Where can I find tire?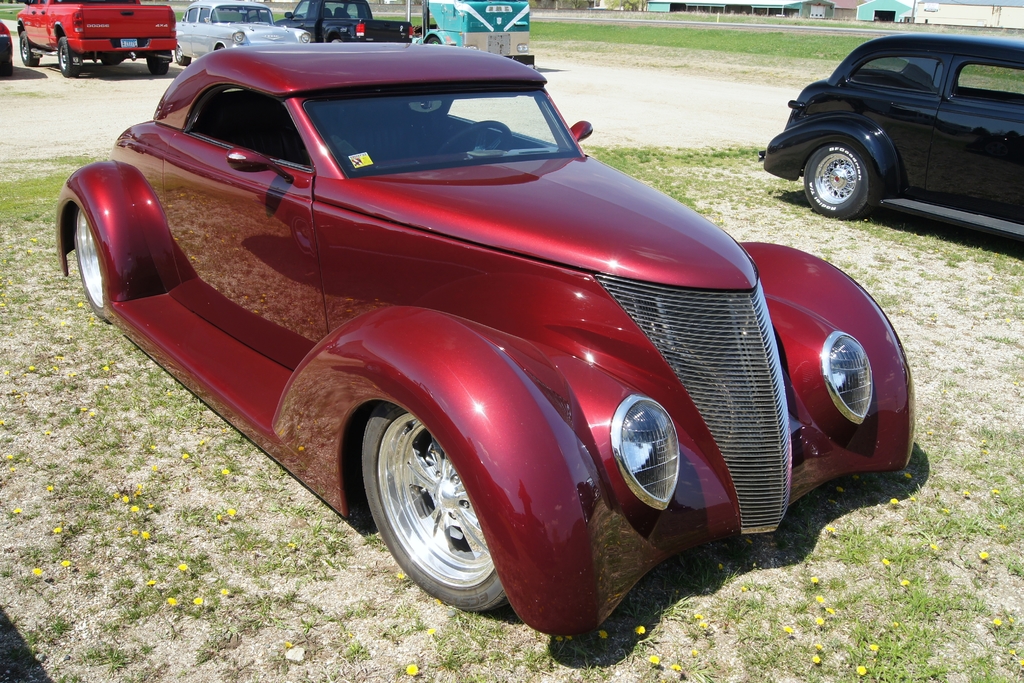
You can find it at Rect(5, 60, 14, 78).
